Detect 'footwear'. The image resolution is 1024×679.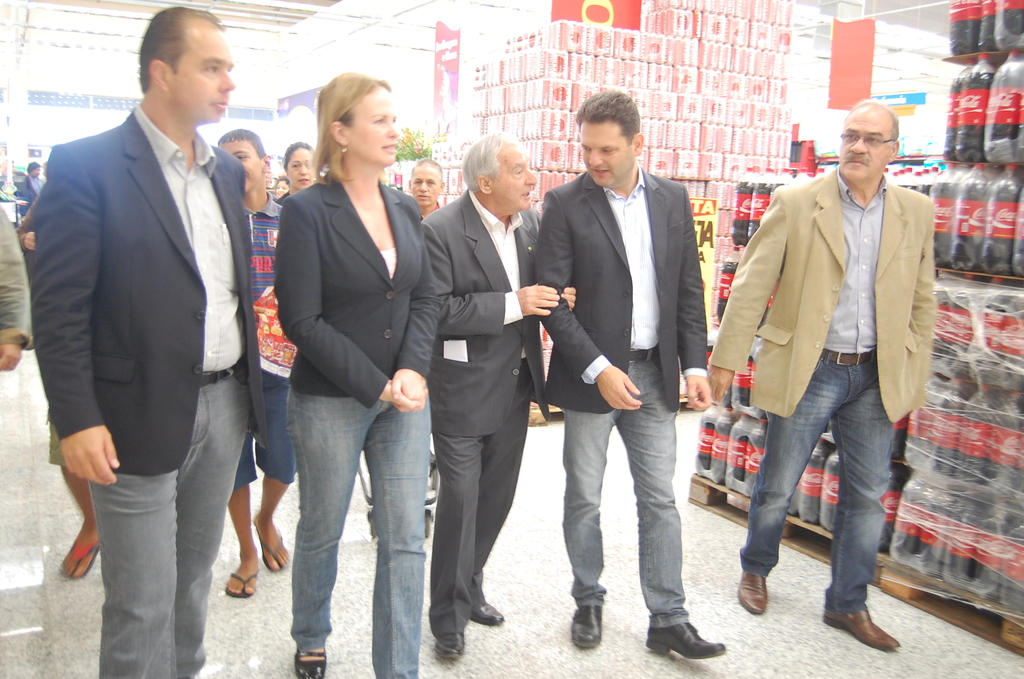
select_region(294, 649, 325, 678).
